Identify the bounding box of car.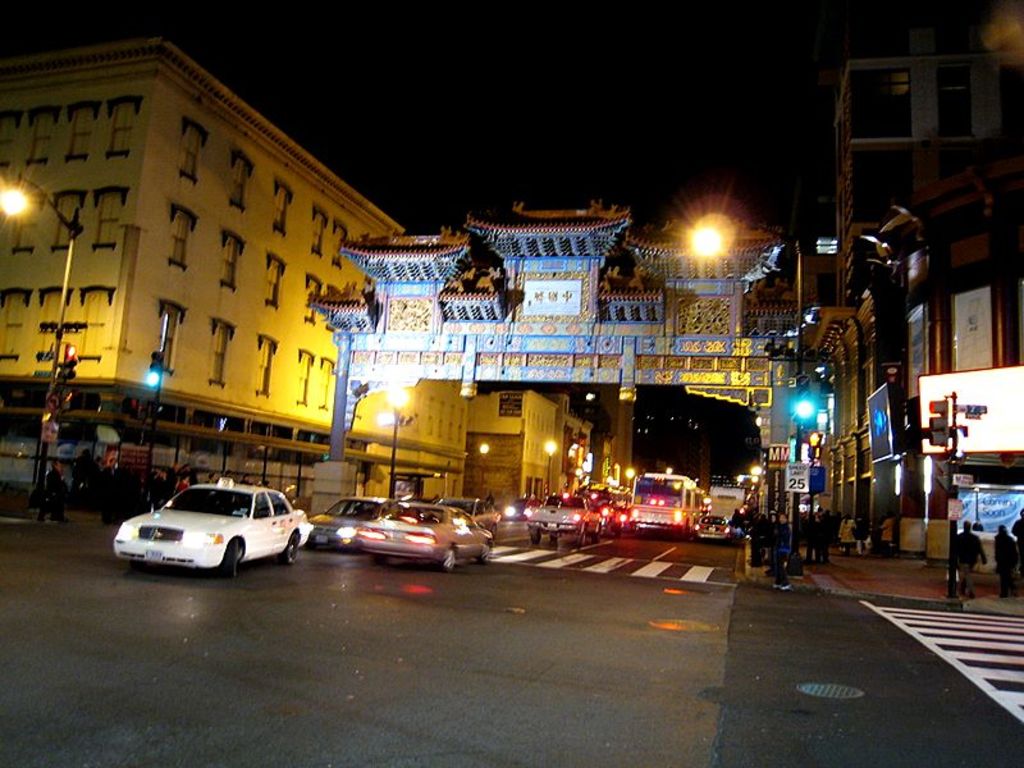
114,471,316,573.
